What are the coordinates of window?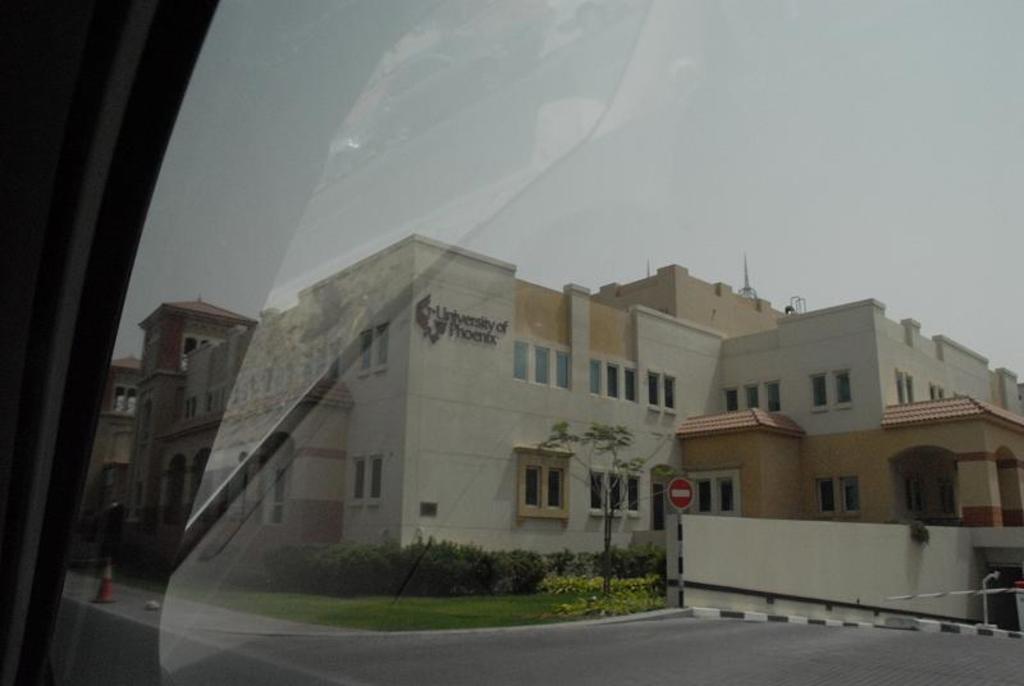
611/362/617/401.
